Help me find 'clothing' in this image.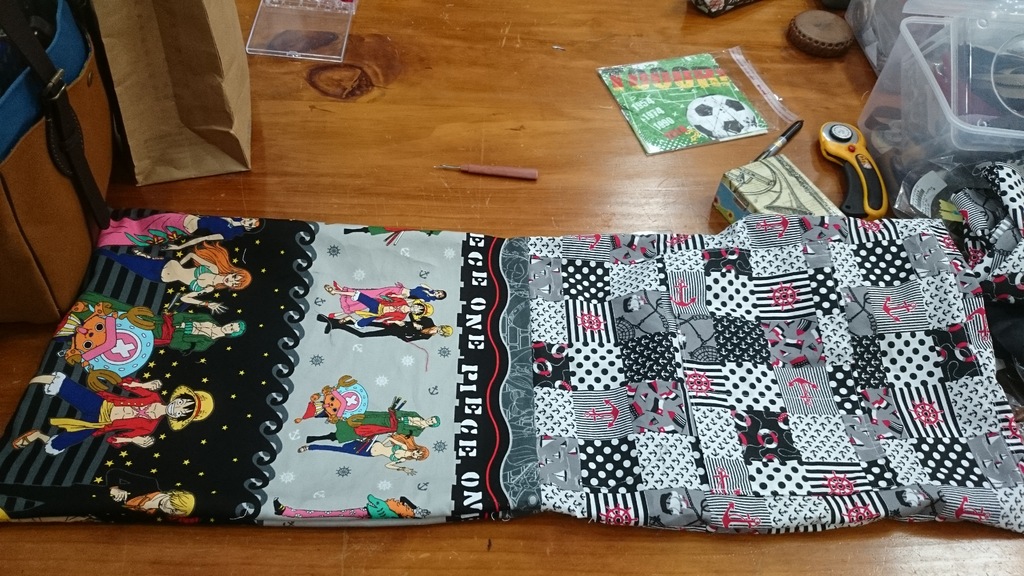
Found it: box=[67, 292, 222, 357].
